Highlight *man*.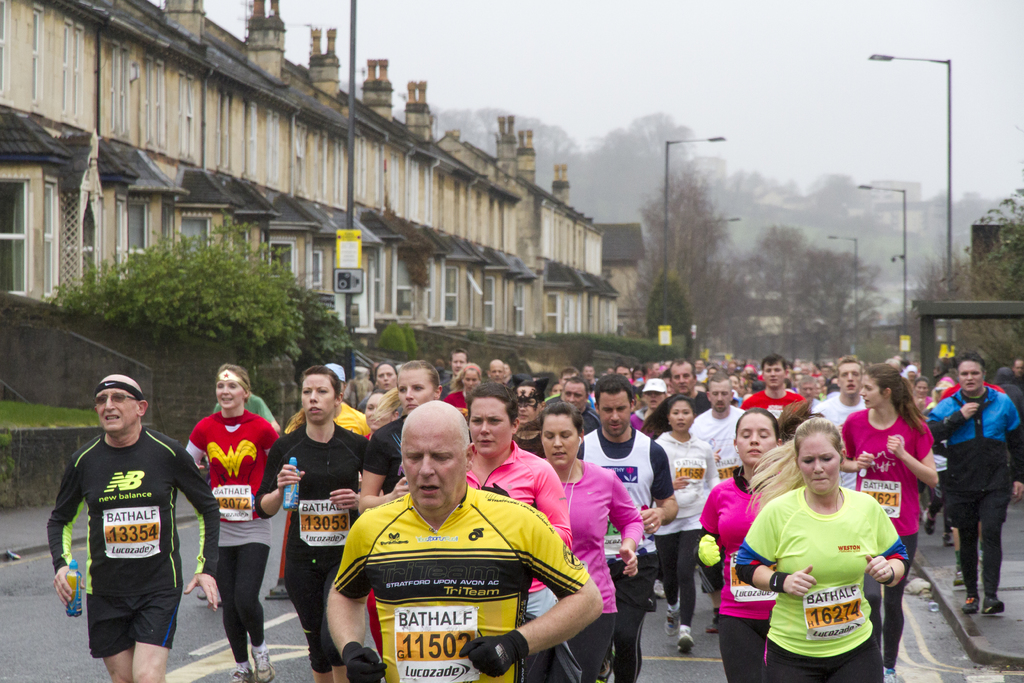
Highlighted region: bbox=[488, 358, 505, 383].
